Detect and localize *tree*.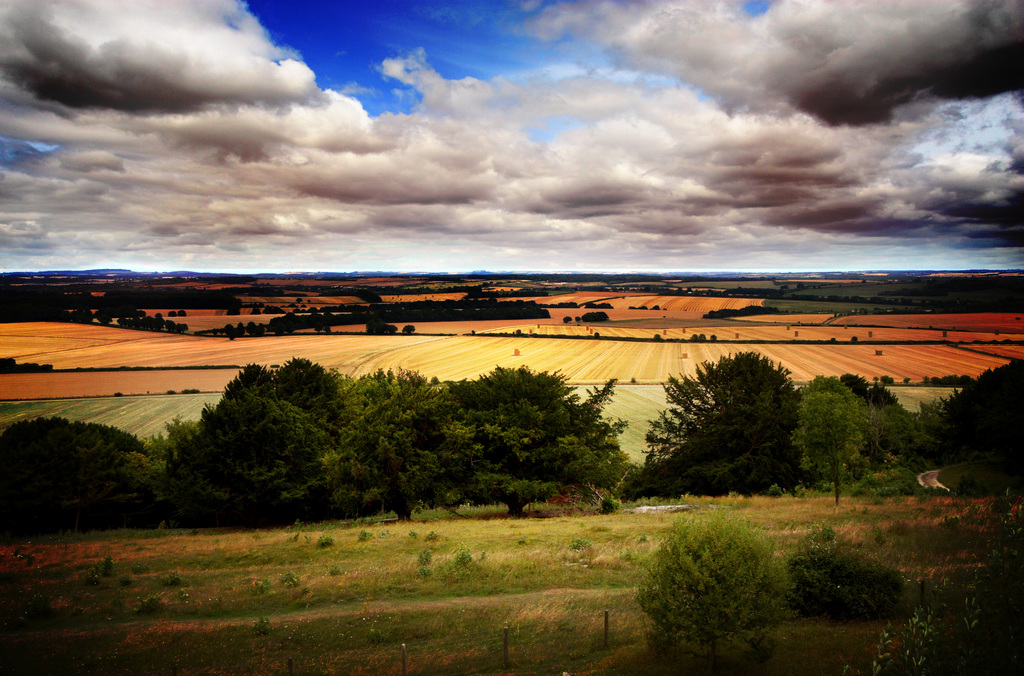
Localized at {"x1": 325, "y1": 368, "x2": 486, "y2": 519}.
